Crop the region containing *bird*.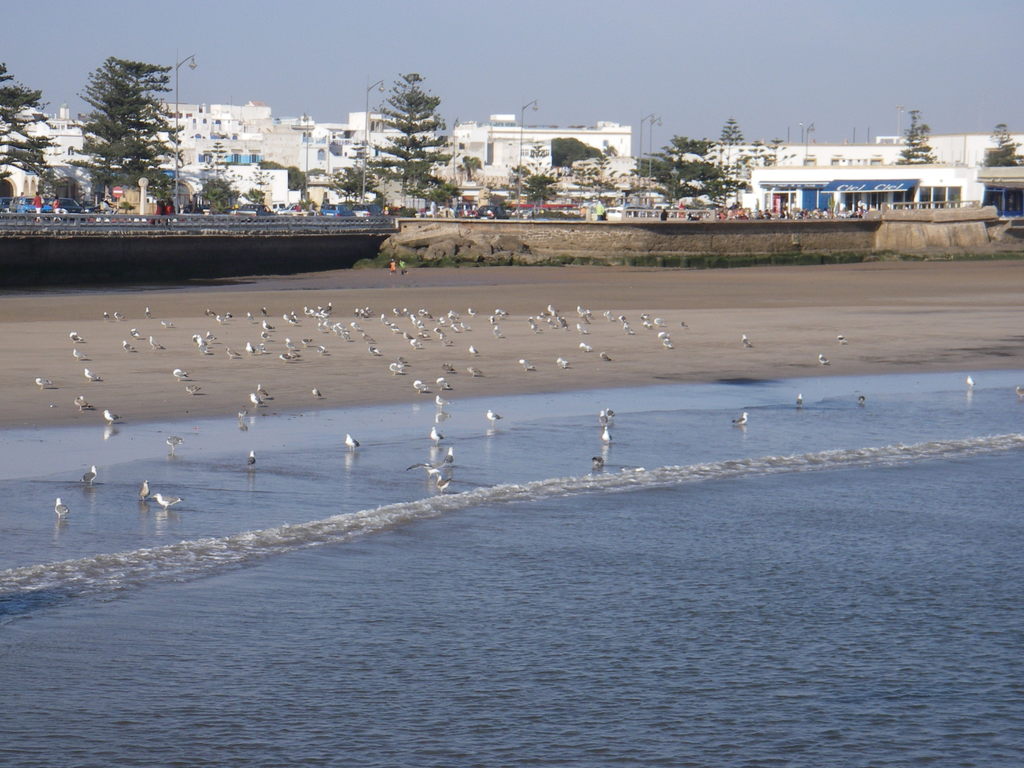
Crop region: <bbox>291, 308, 299, 319</bbox>.
